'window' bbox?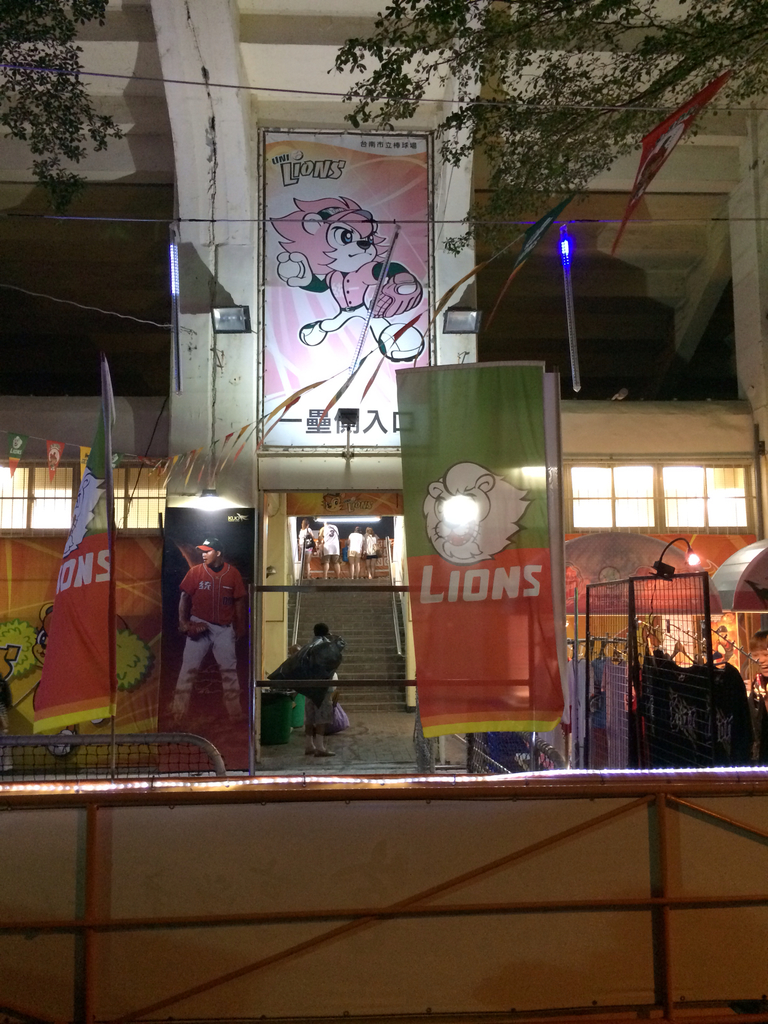
(left=660, top=464, right=751, bottom=527)
